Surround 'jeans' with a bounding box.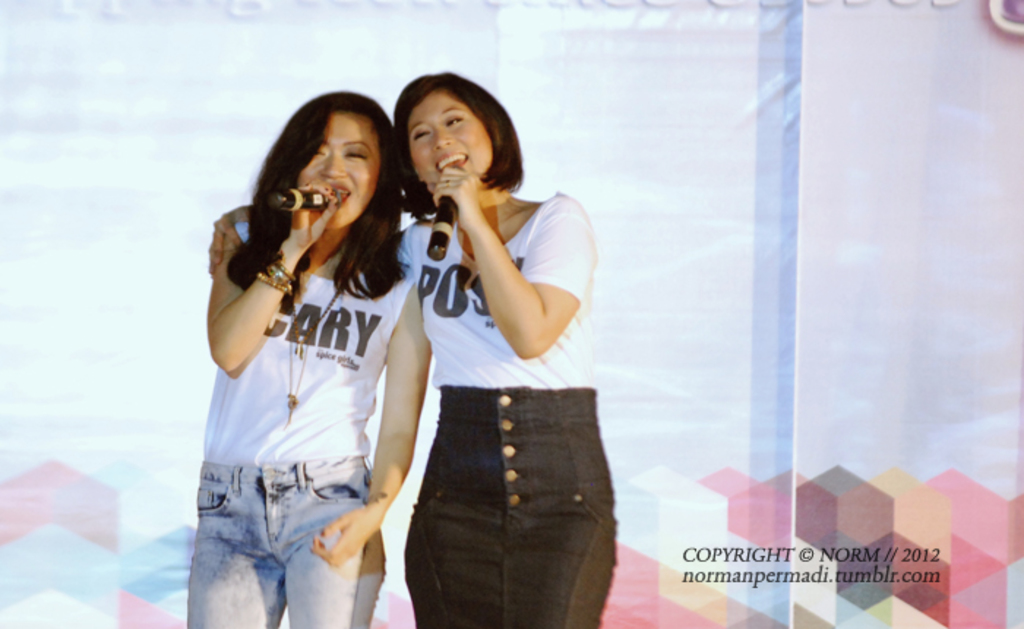
rect(178, 456, 385, 628).
